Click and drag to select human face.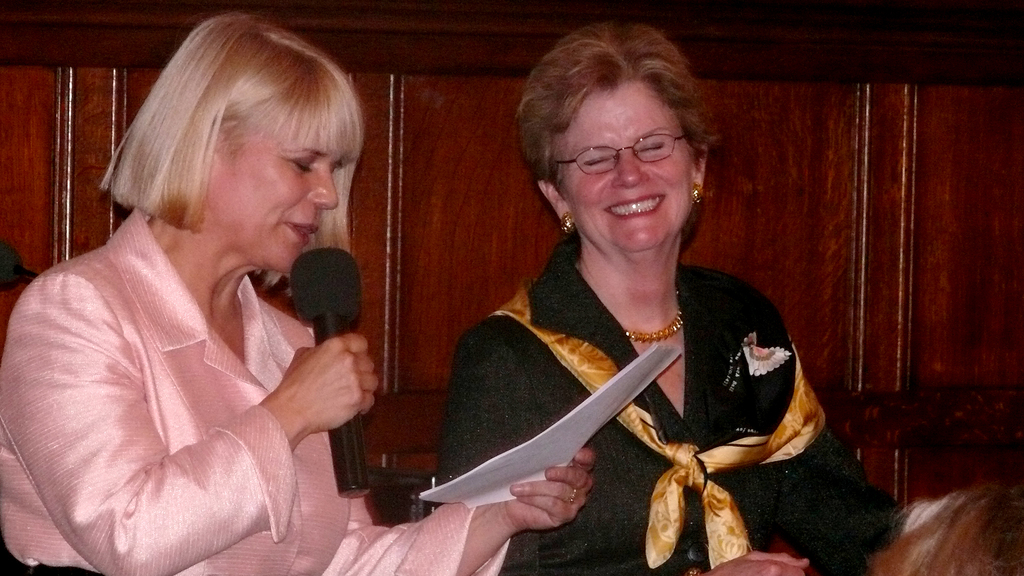
Selection: {"left": 562, "top": 82, "right": 693, "bottom": 248}.
